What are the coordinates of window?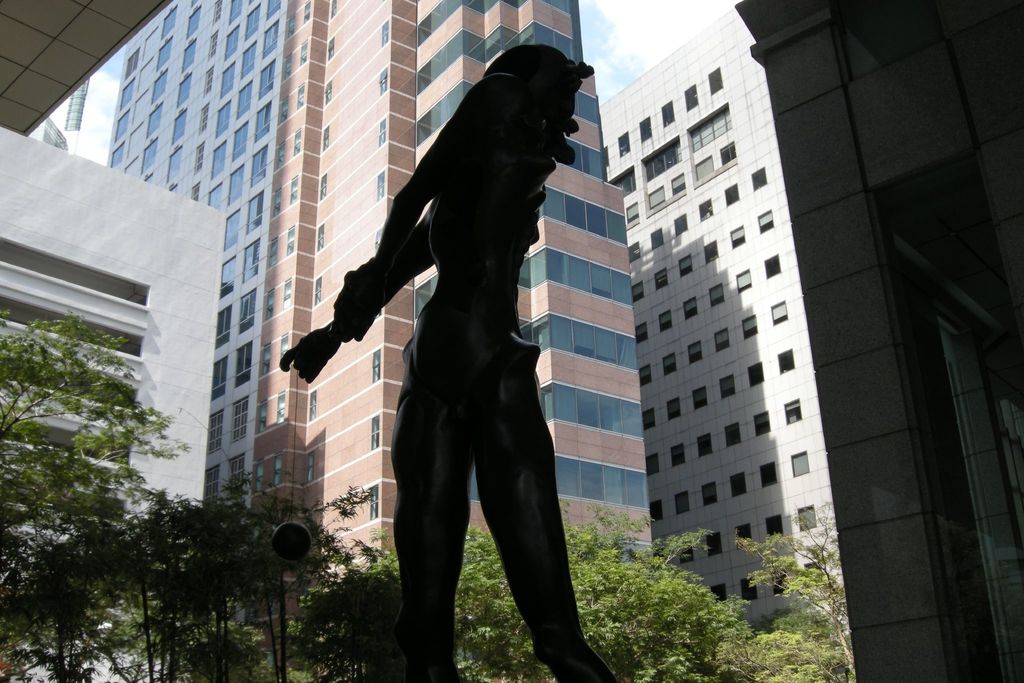
670,446,685,466.
